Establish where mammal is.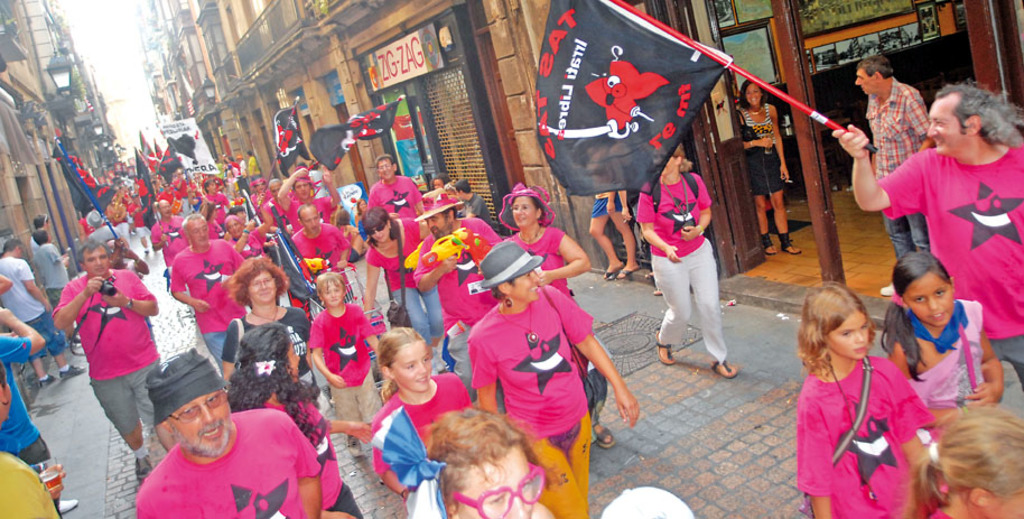
Established at [x1=792, y1=276, x2=933, y2=516].
